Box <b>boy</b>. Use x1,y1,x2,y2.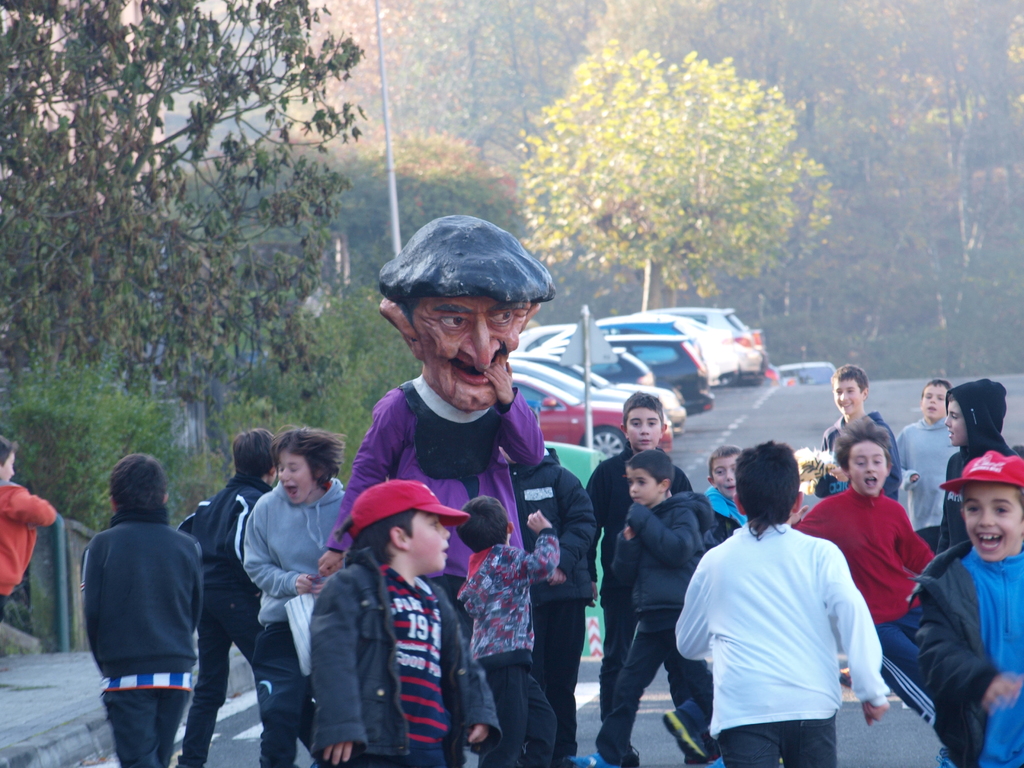
936,374,1019,559.
